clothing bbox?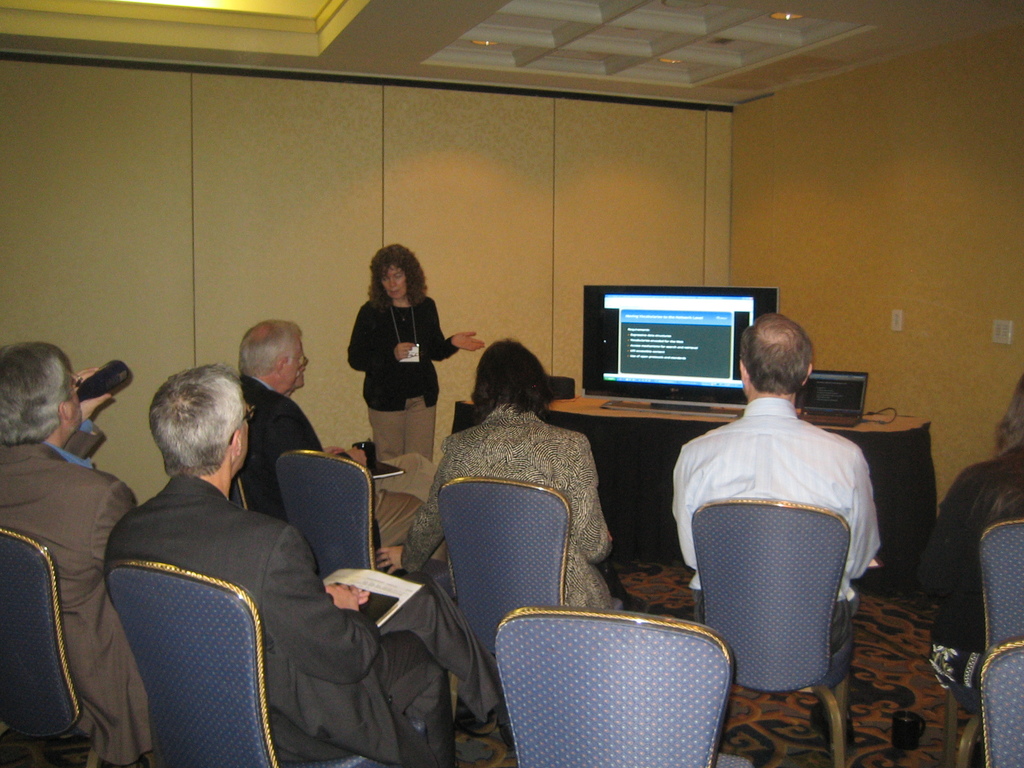
bbox(401, 409, 625, 613)
